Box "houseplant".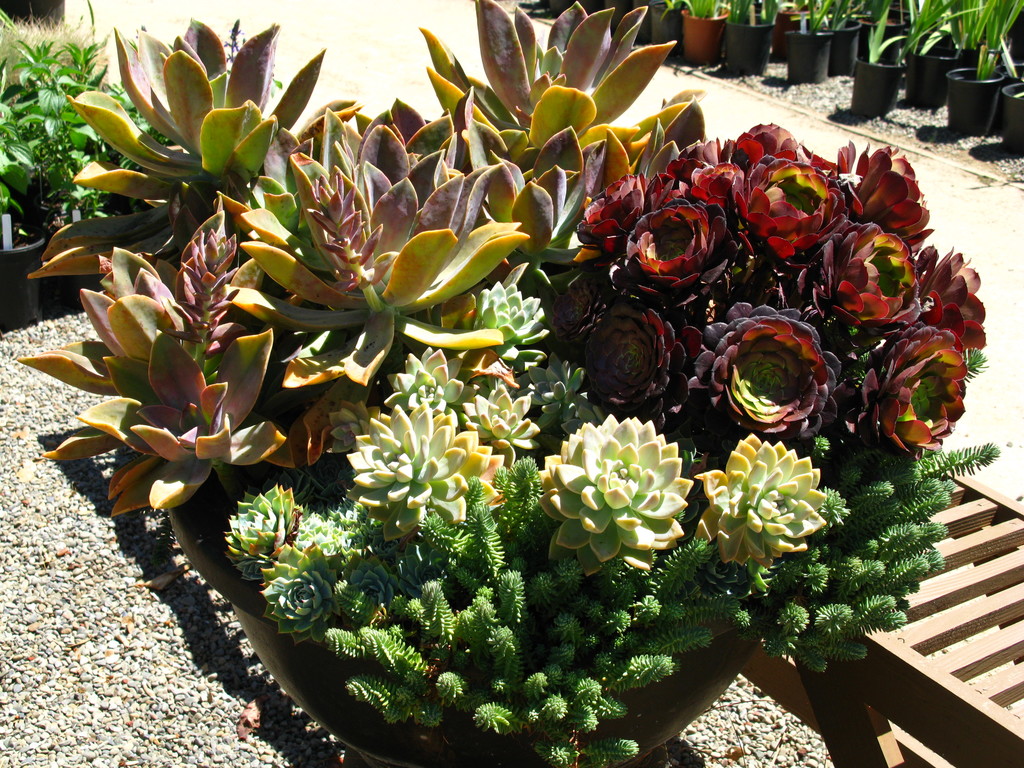
[left=910, top=54, right=973, bottom=106].
